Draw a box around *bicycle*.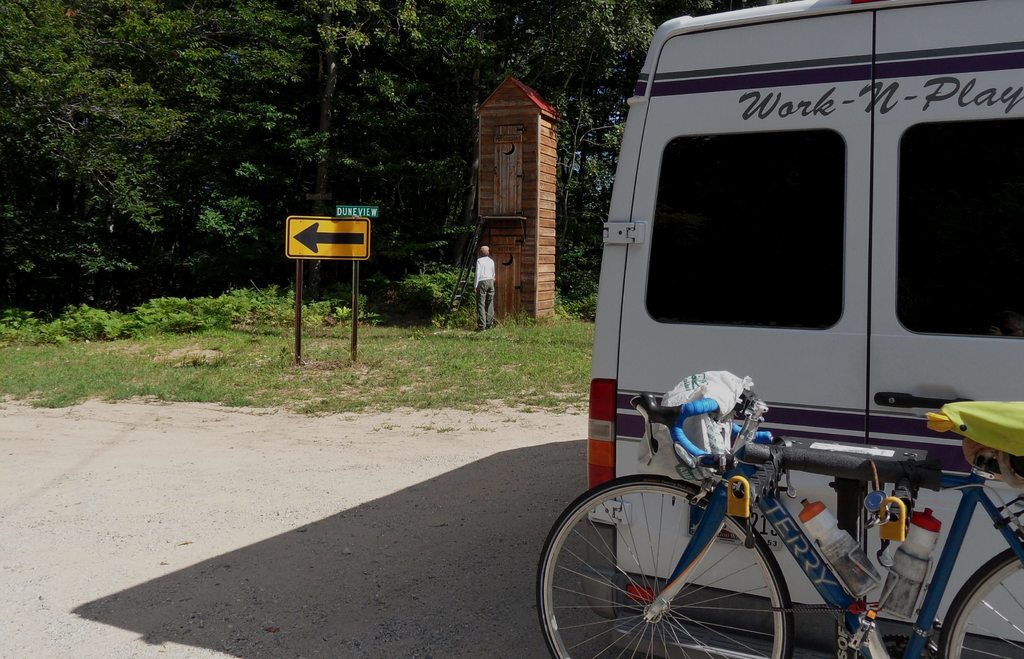
Rect(535, 387, 1023, 658).
